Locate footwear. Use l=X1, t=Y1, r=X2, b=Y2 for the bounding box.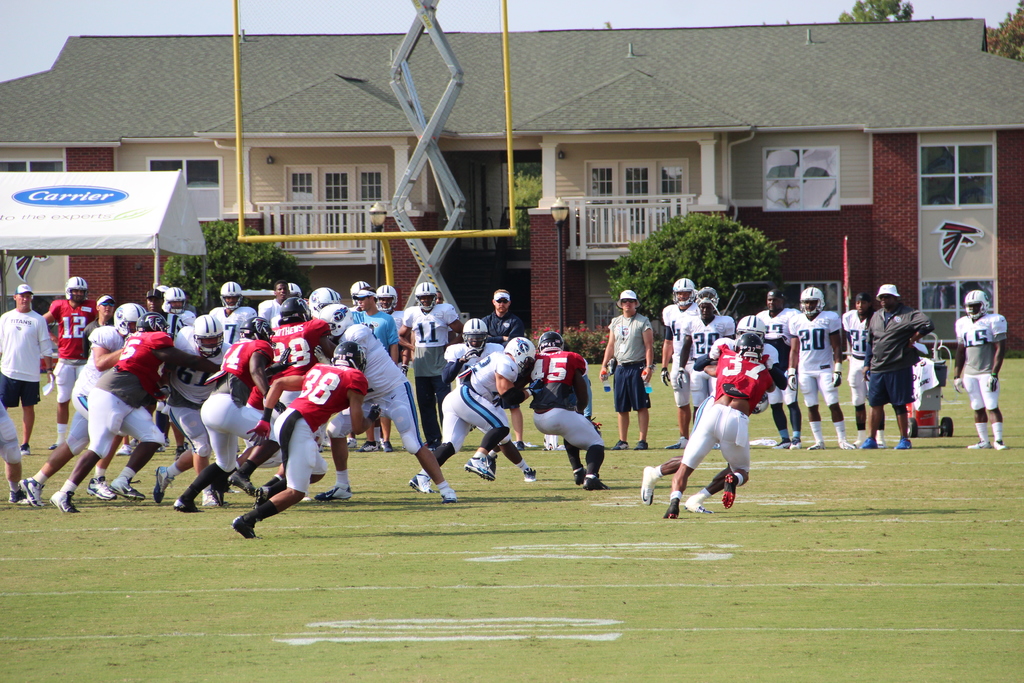
l=571, t=466, r=586, b=492.
